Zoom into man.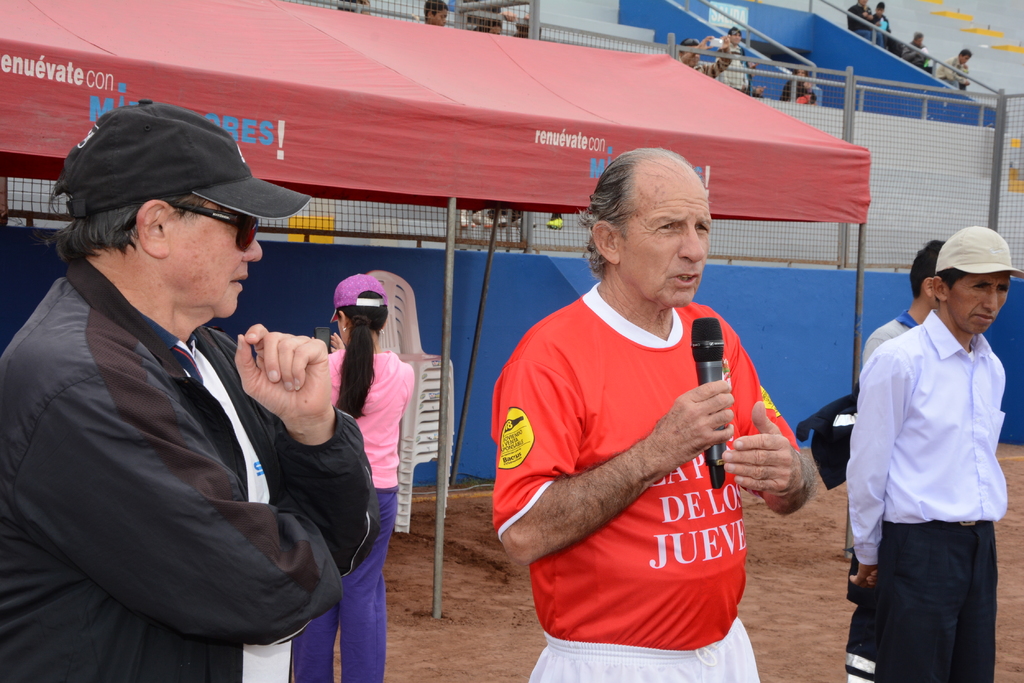
Zoom target: select_region(862, 242, 953, 378).
